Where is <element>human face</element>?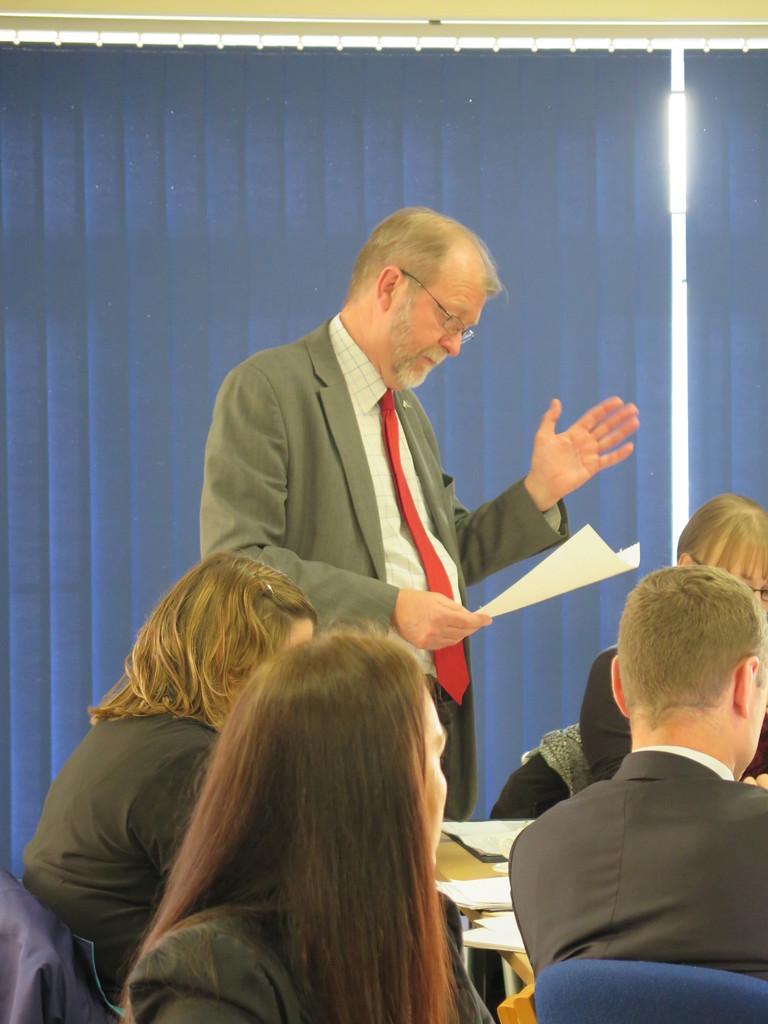
bbox=(707, 536, 767, 606).
